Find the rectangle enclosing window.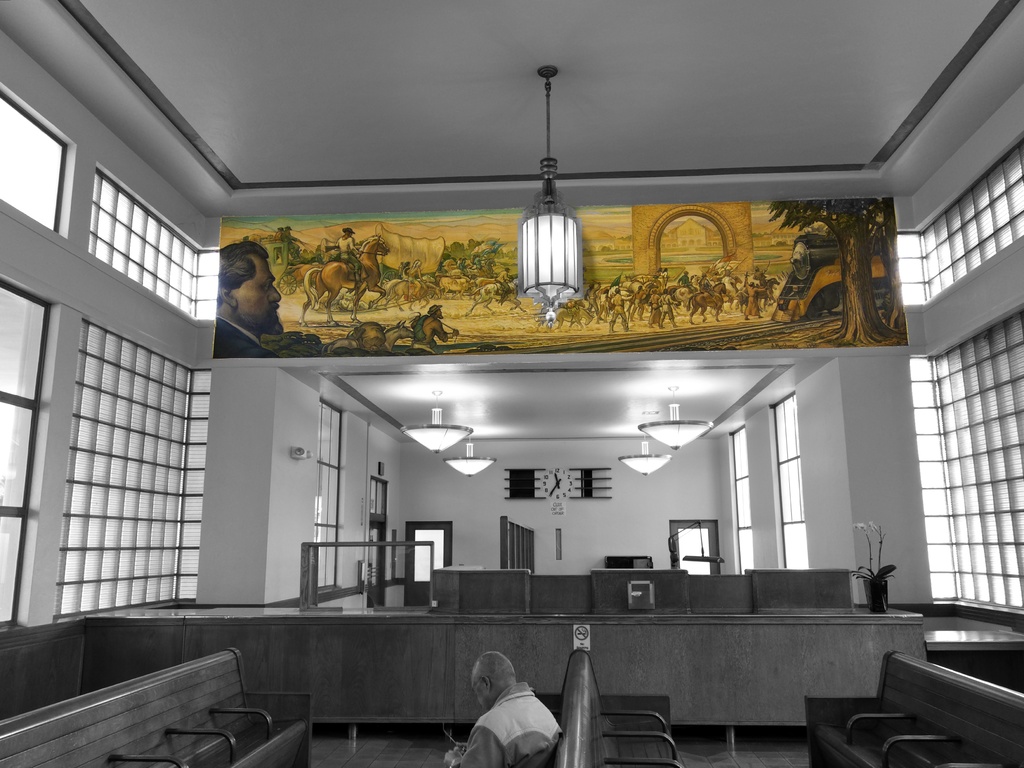
371:474:387:586.
